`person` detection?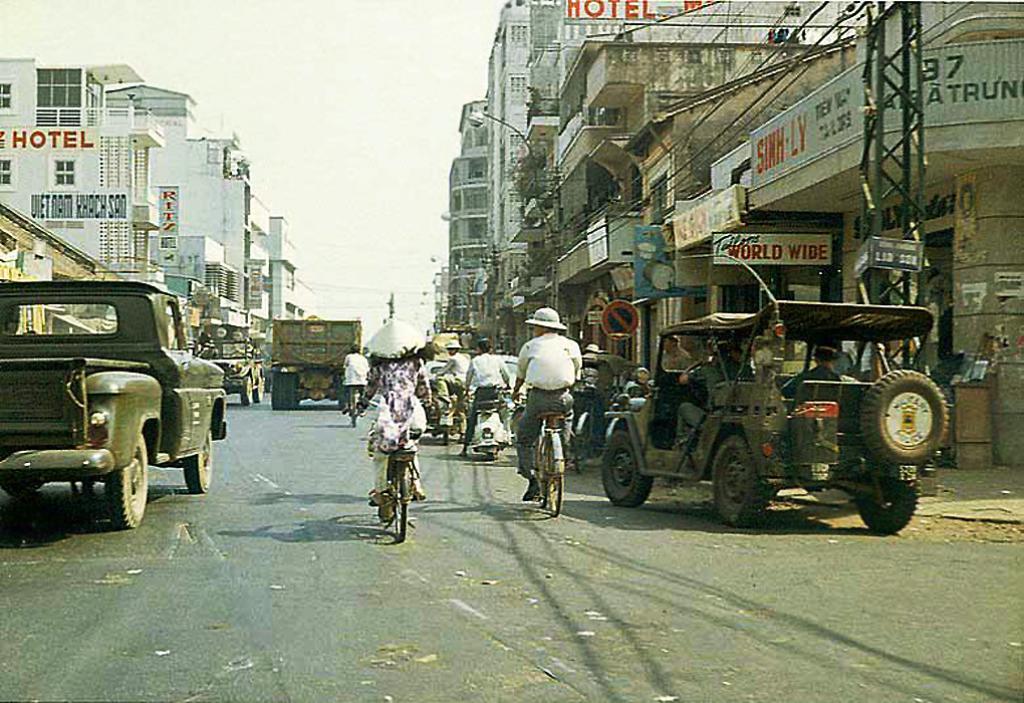
(x1=673, y1=337, x2=733, y2=443)
